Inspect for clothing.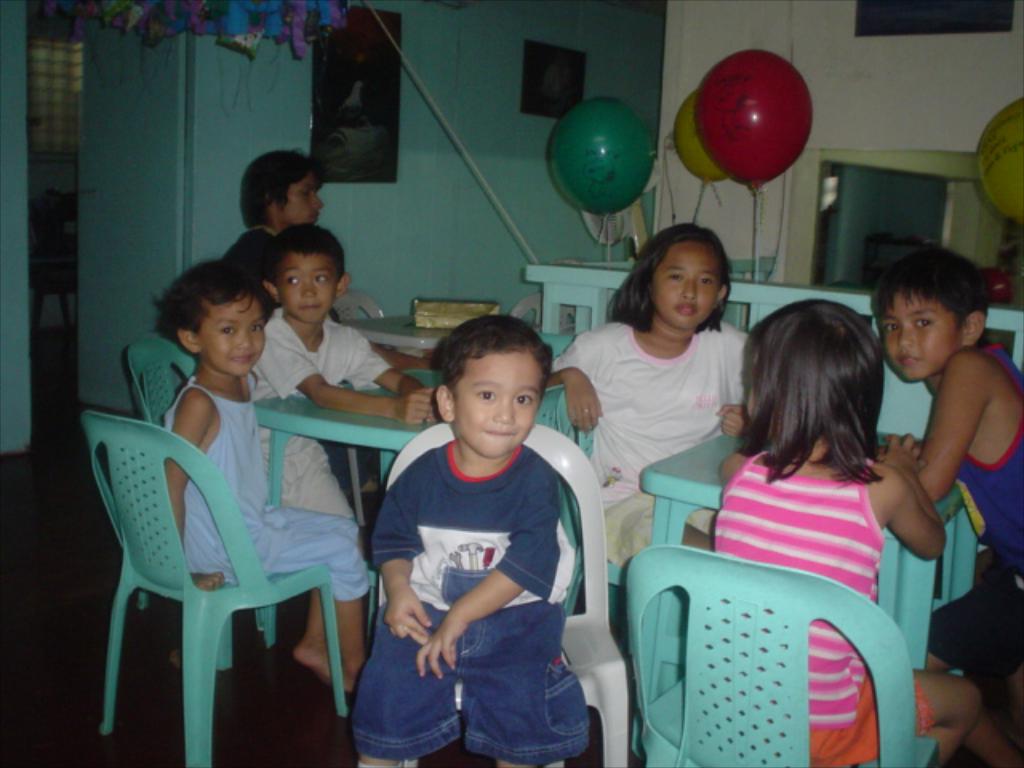
Inspection: [224, 226, 278, 280].
